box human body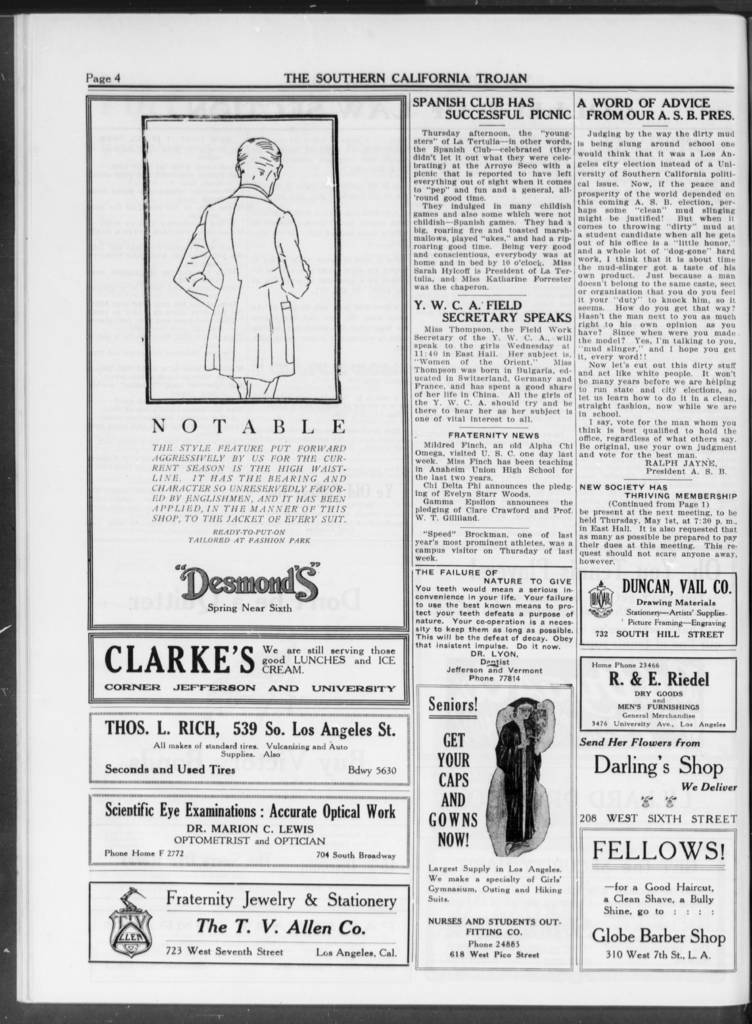
rect(165, 188, 314, 402)
